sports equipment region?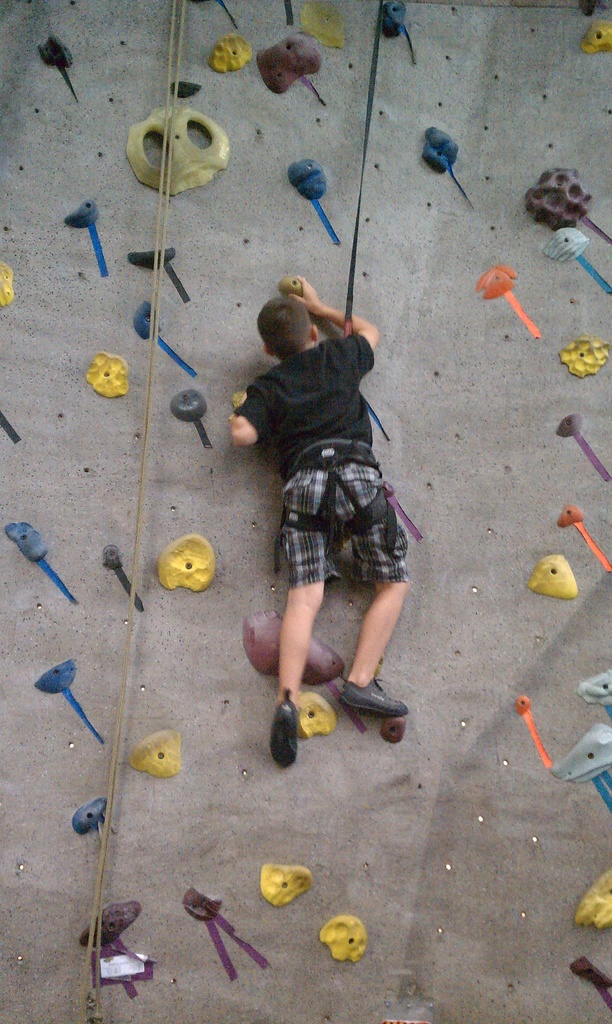
(x1=339, y1=671, x2=412, y2=721)
